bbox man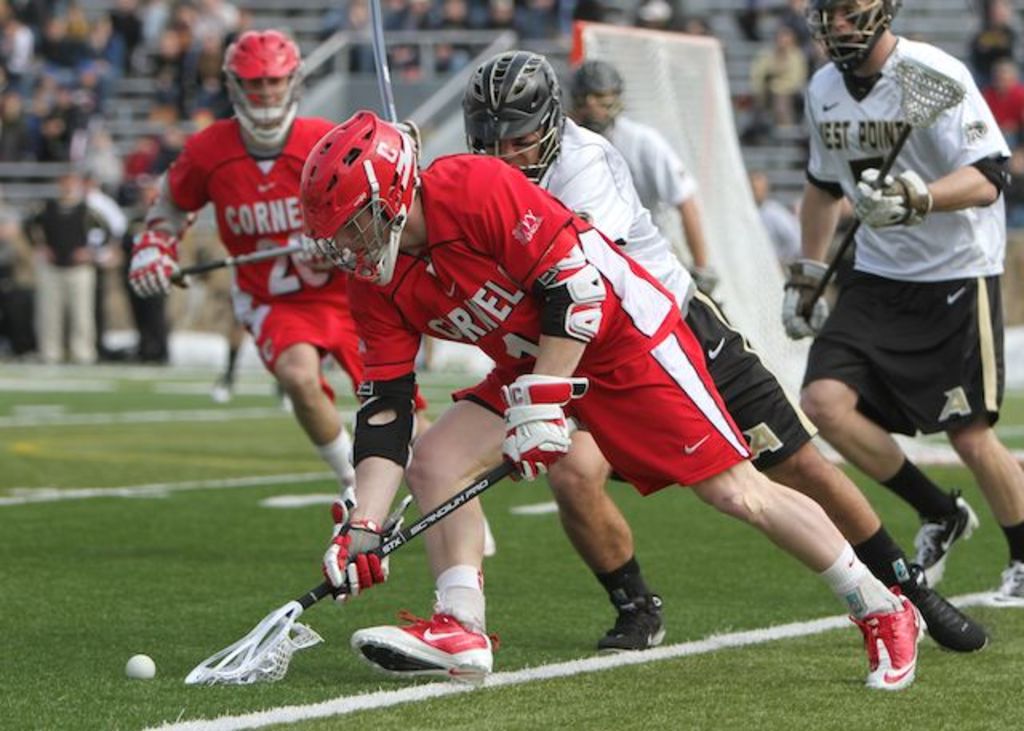
571/56/723/301
